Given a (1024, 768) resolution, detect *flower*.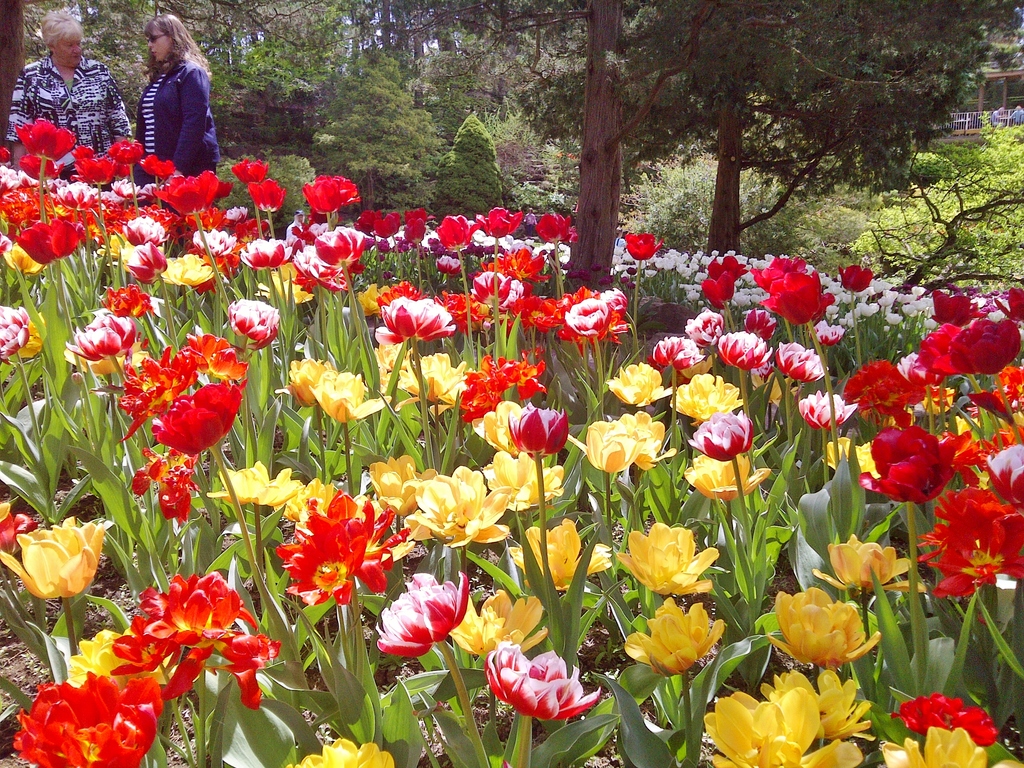
l=820, t=533, r=927, b=600.
